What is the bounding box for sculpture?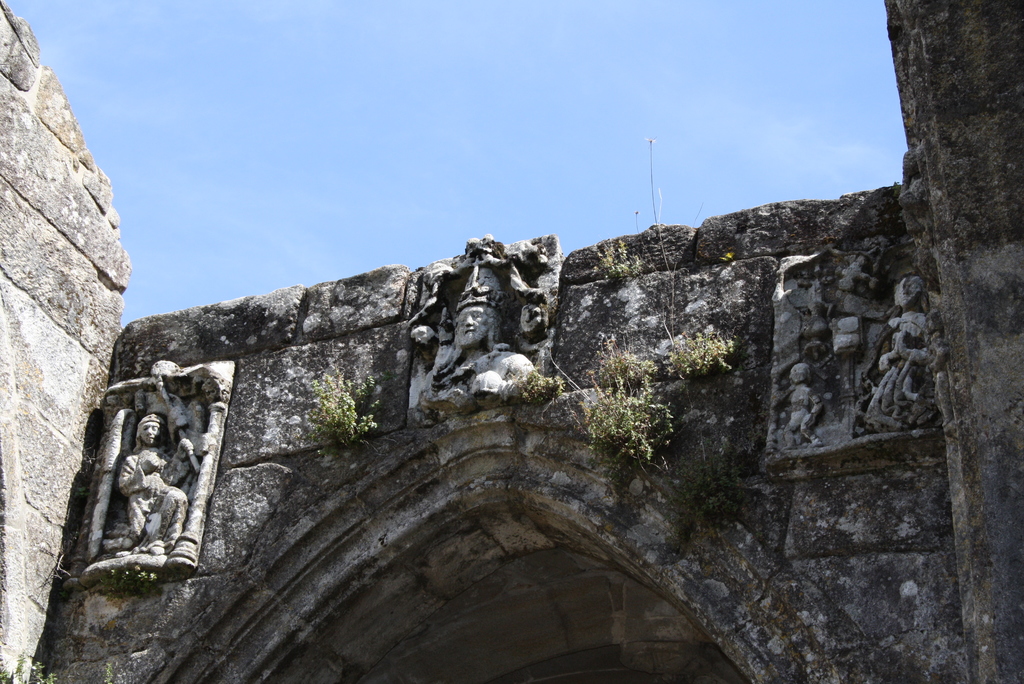
x1=773, y1=249, x2=929, y2=444.
